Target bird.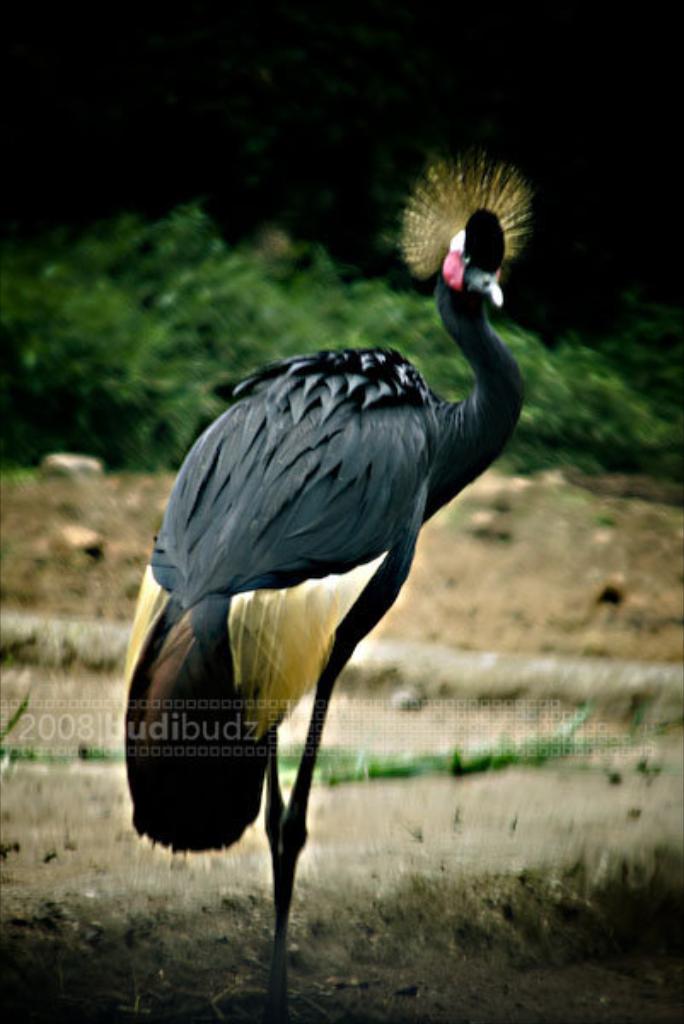
Target region: {"x1": 143, "y1": 213, "x2": 522, "y2": 910}.
